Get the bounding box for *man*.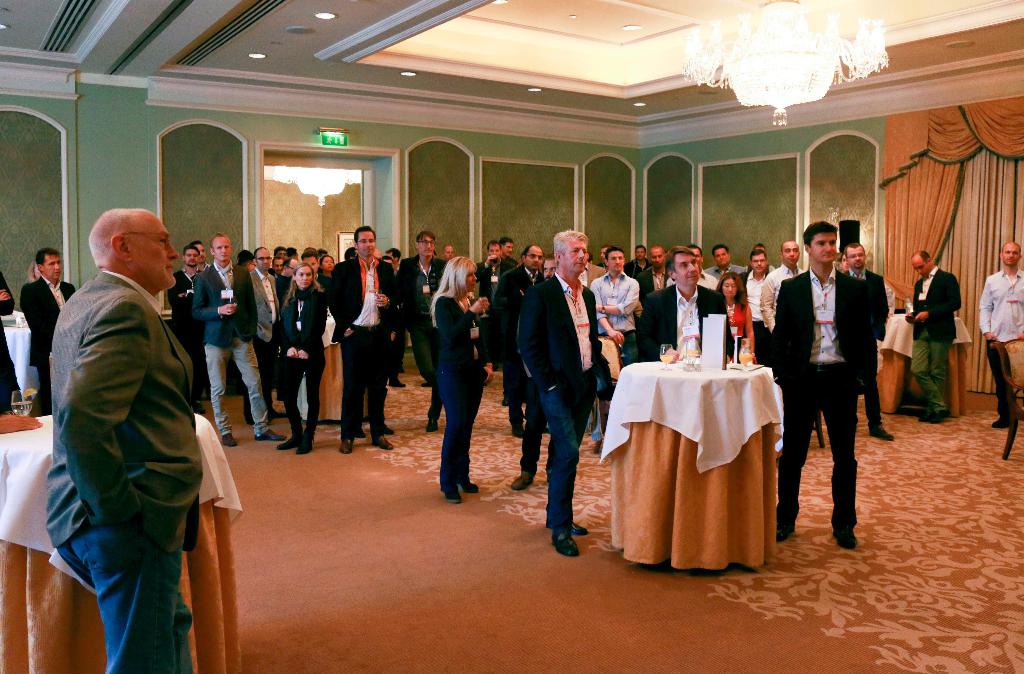
758,241,808,350.
